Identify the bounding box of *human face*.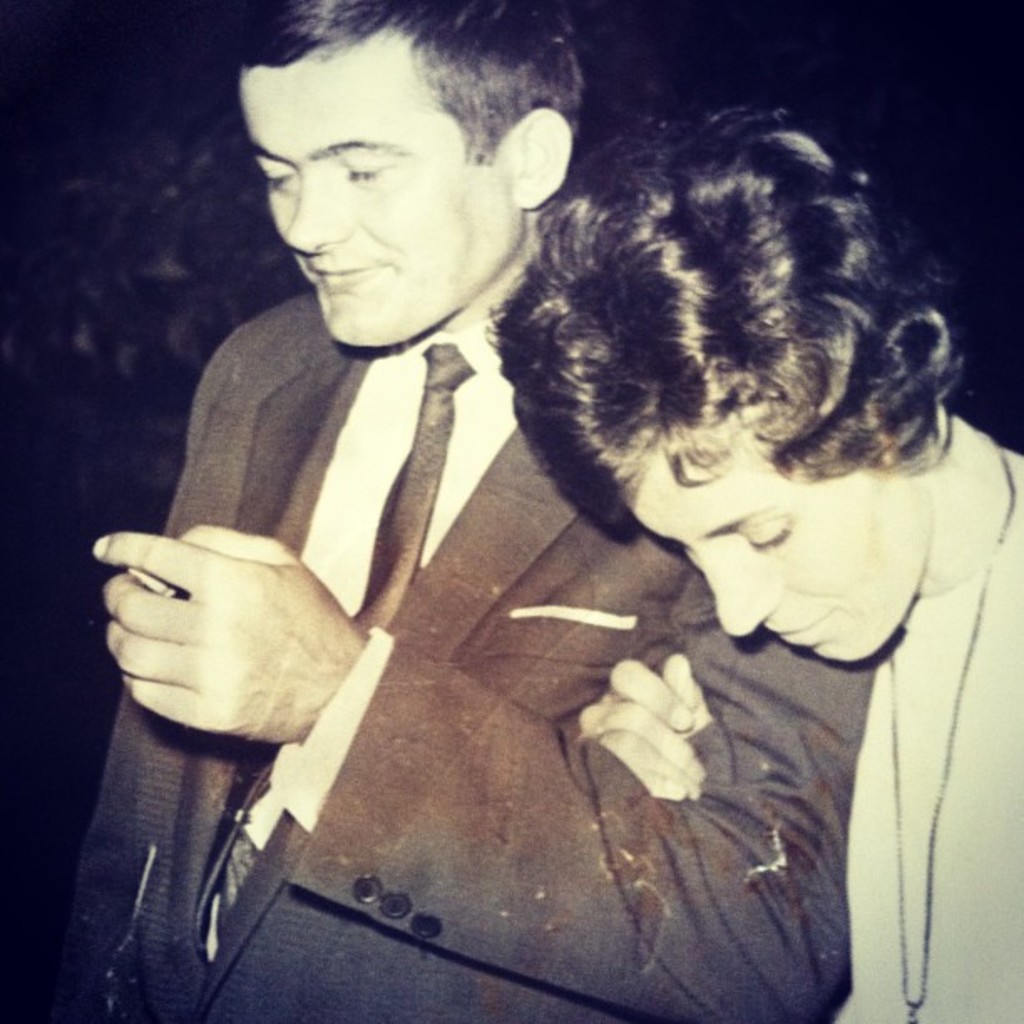
pyautogui.locateOnScreen(632, 448, 917, 666).
